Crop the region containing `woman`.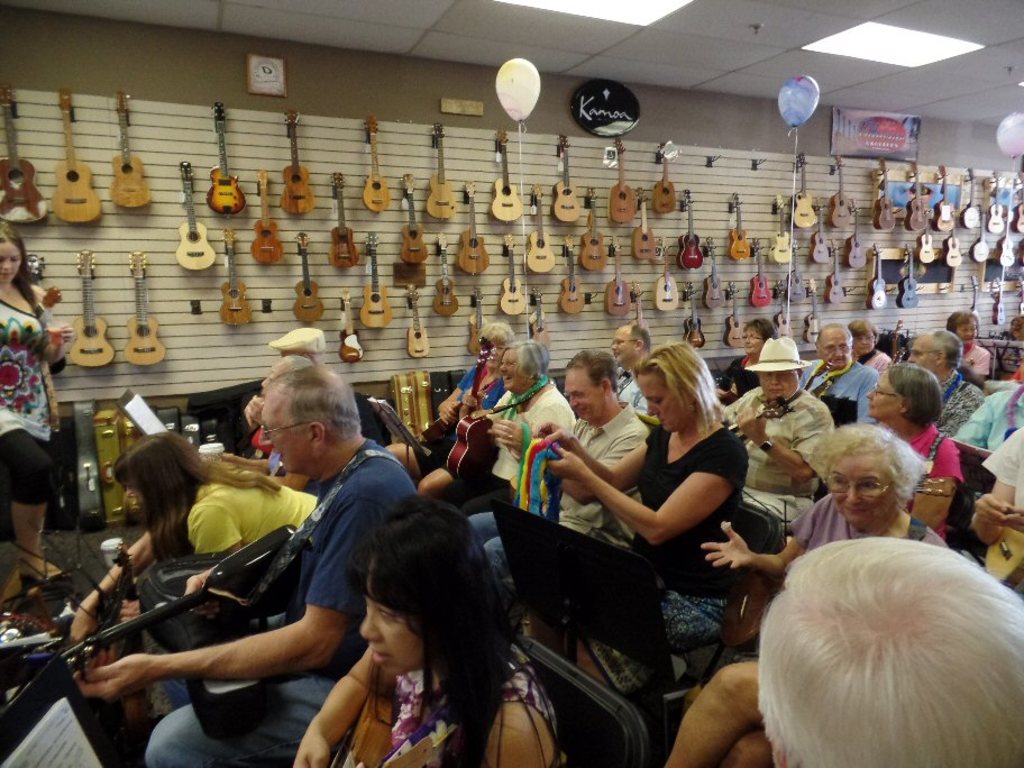
Crop region: locate(947, 308, 988, 378).
